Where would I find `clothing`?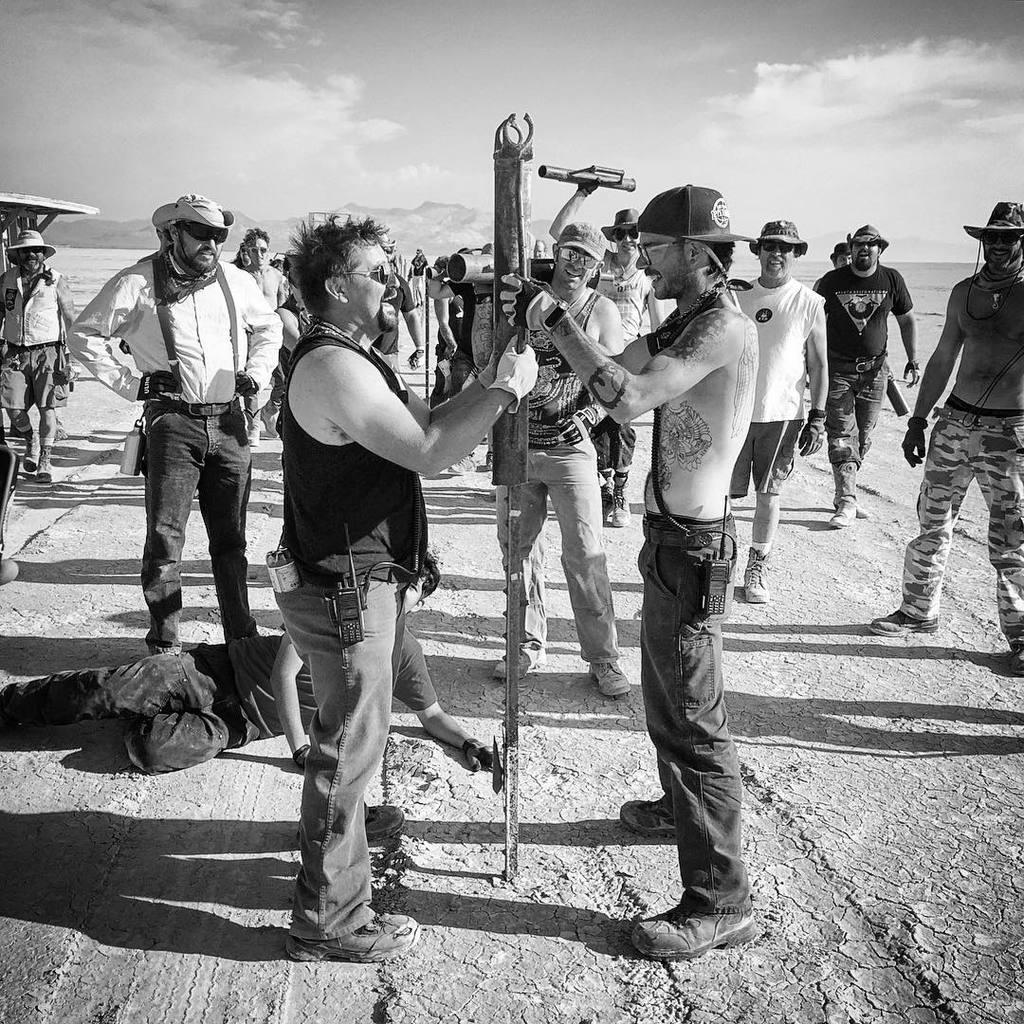
At [x1=502, y1=284, x2=600, y2=449].
